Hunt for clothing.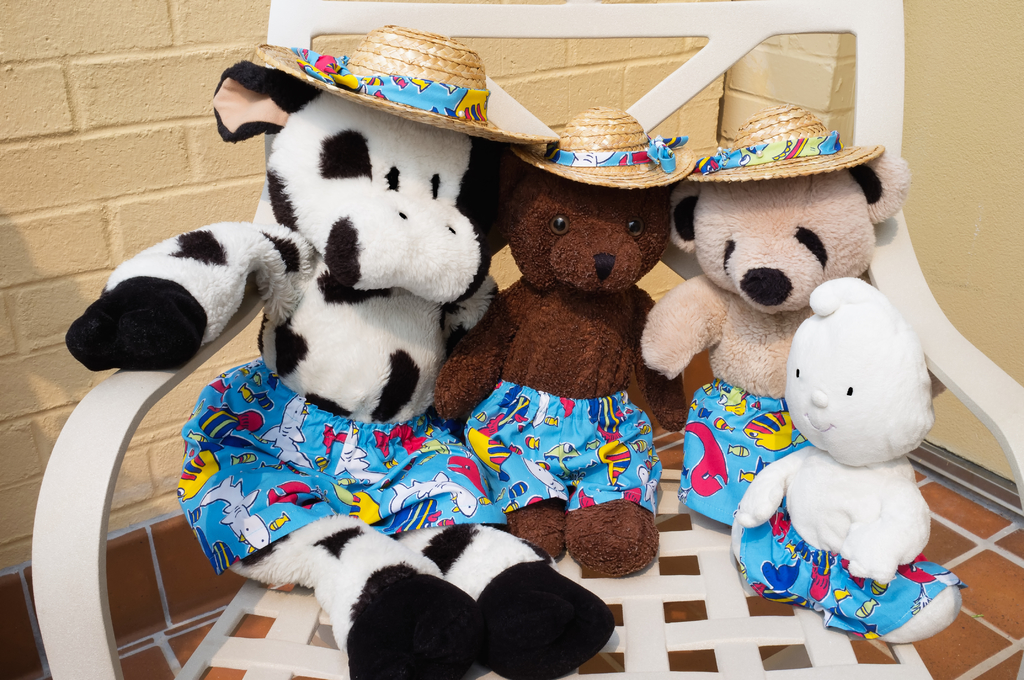
Hunted down at {"left": 463, "top": 379, "right": 664, "bottom": 510}.
